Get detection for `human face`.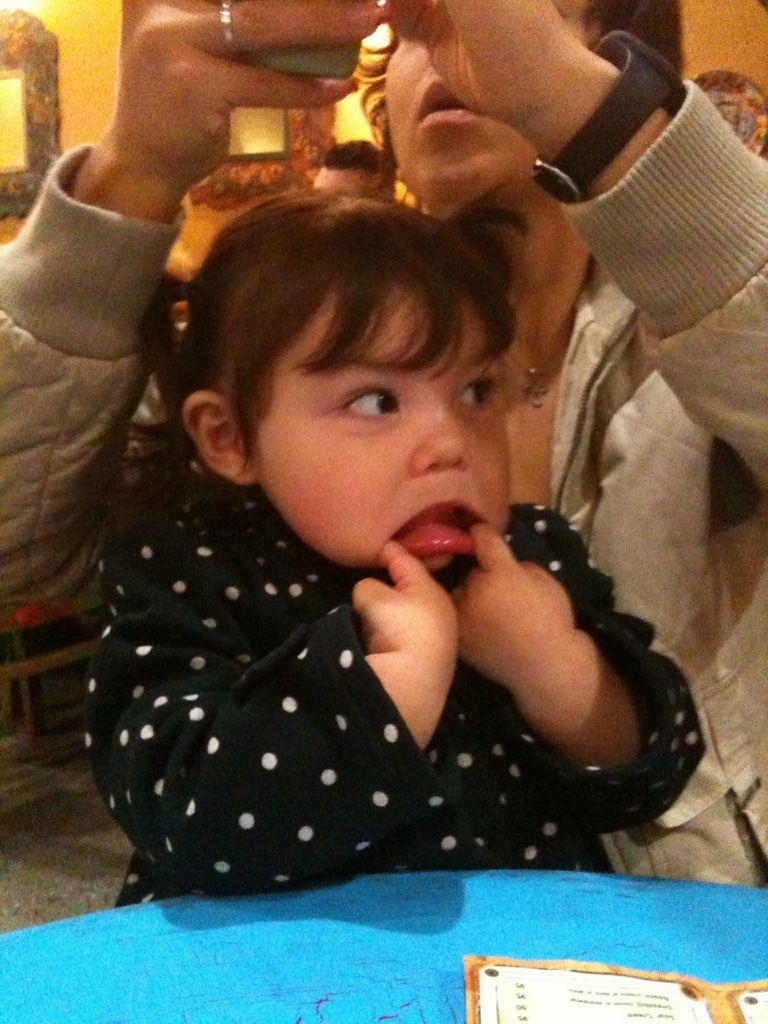
Detection: l=228, t=297, r=514, b=543.
